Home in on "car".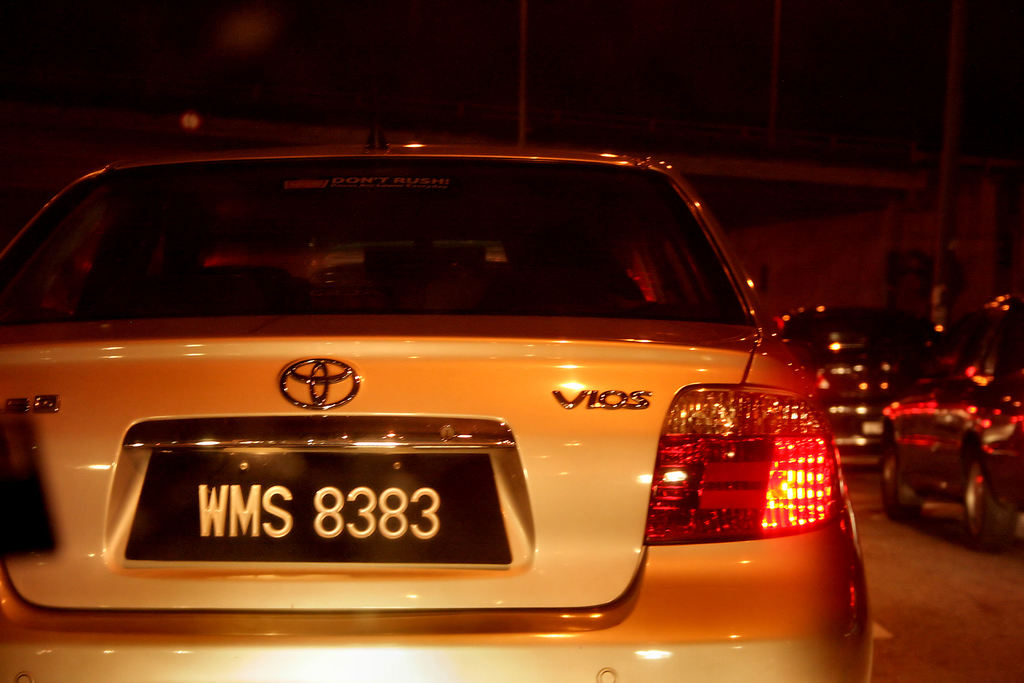
Homed in at (781,304,915,462).
